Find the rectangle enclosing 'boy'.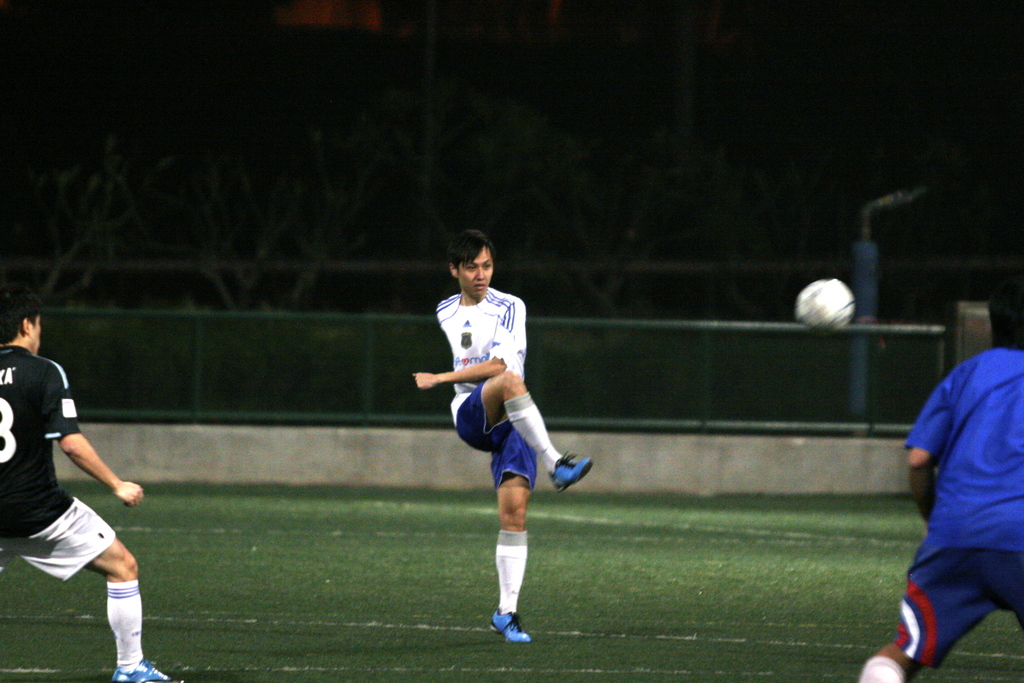
left=0, top=283, right=175, bottom=682.
